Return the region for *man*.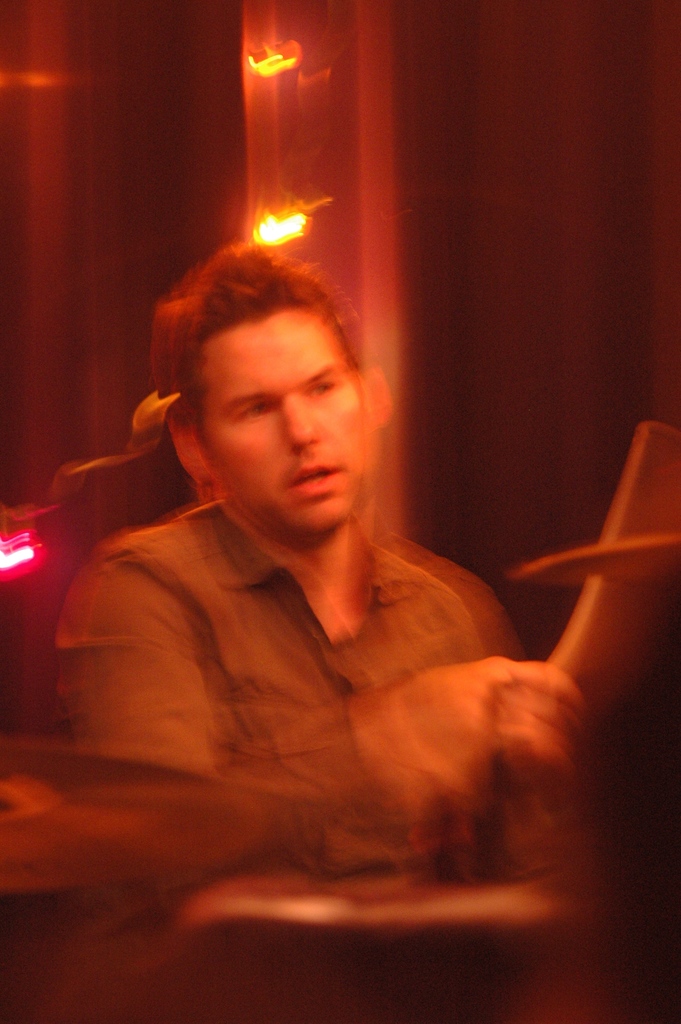
54,214,612,921.
